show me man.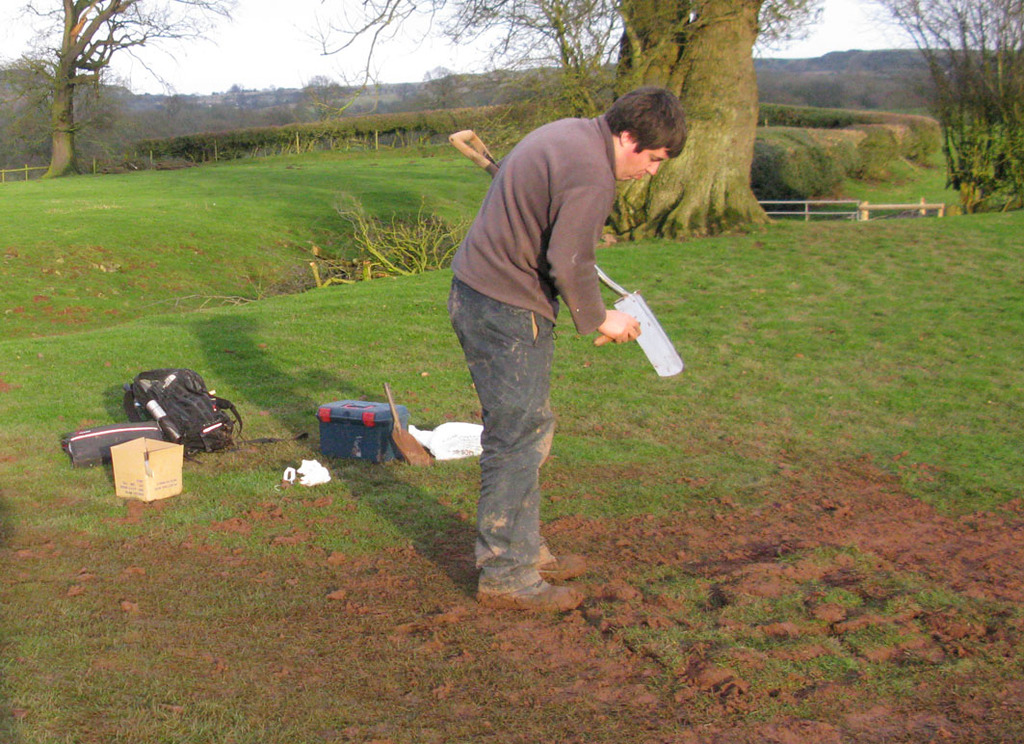
man is here: [x1=441, y1=81, x2=655, y2=598].
